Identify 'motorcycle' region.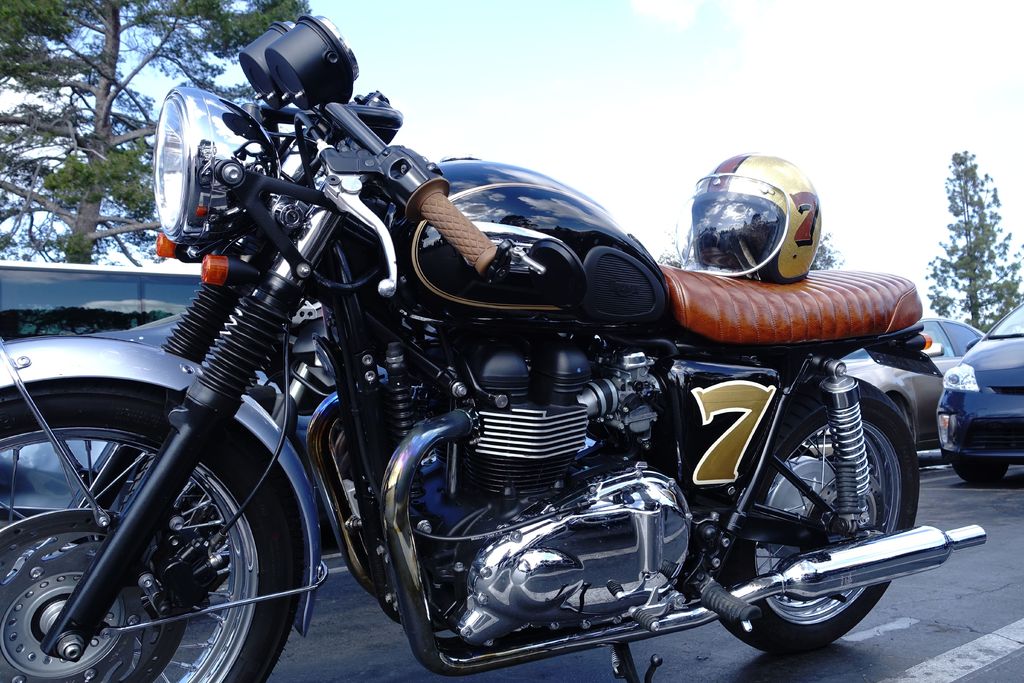
Region: bbox=[0, 13, 988, 682].
